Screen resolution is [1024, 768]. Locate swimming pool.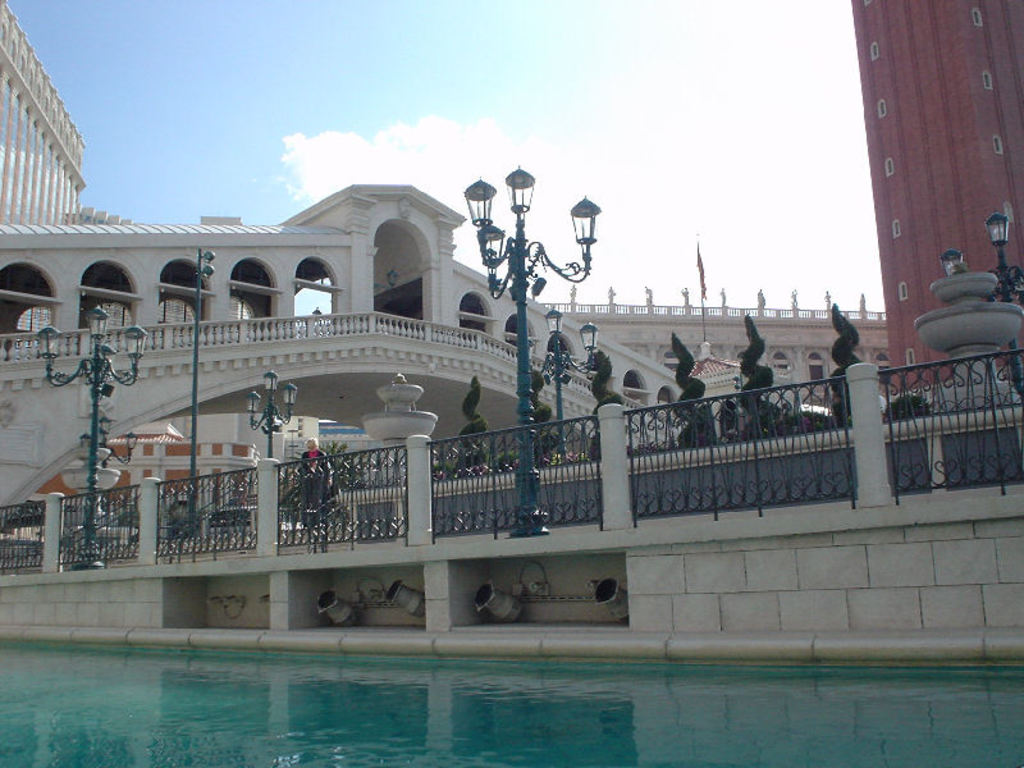
crop(0, 626, 1023, 767).
